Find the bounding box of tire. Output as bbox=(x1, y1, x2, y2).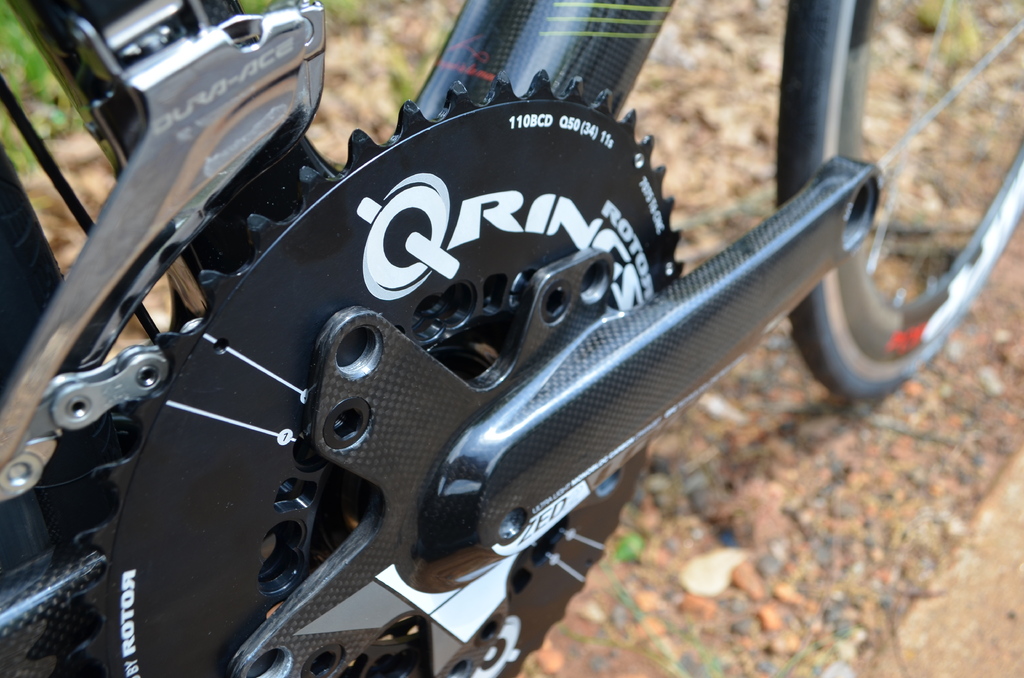
bbox=(781, 0, 1023, 399).
